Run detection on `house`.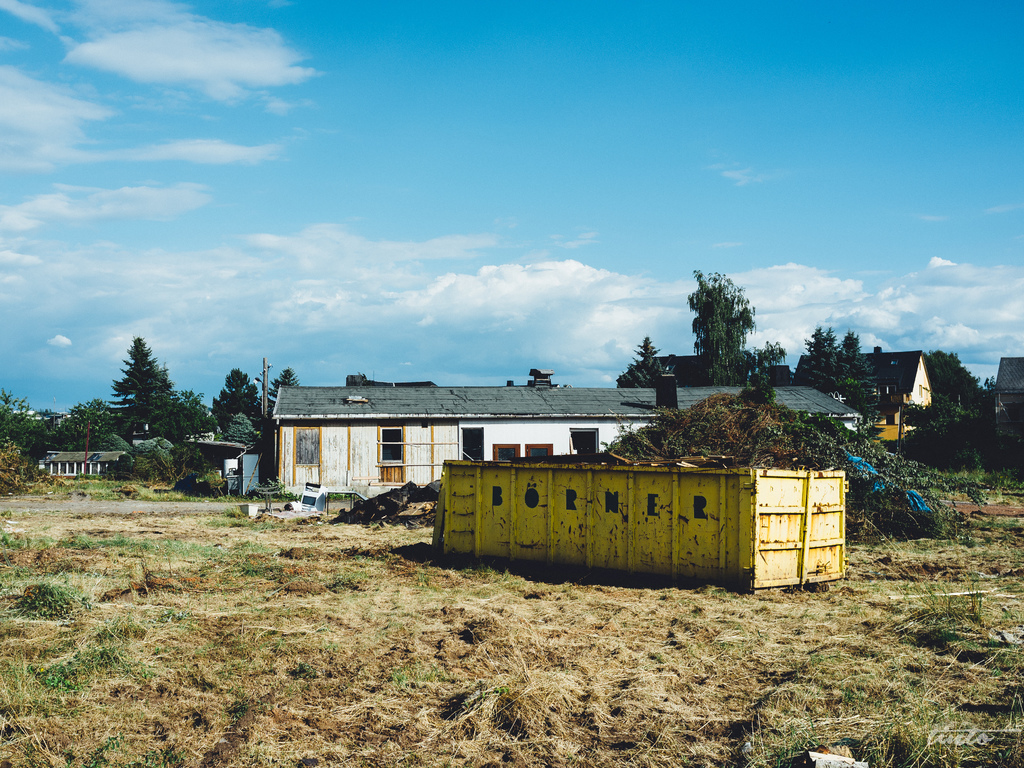
Result: <bbox>800, 352, 938, 437</bbox>.
